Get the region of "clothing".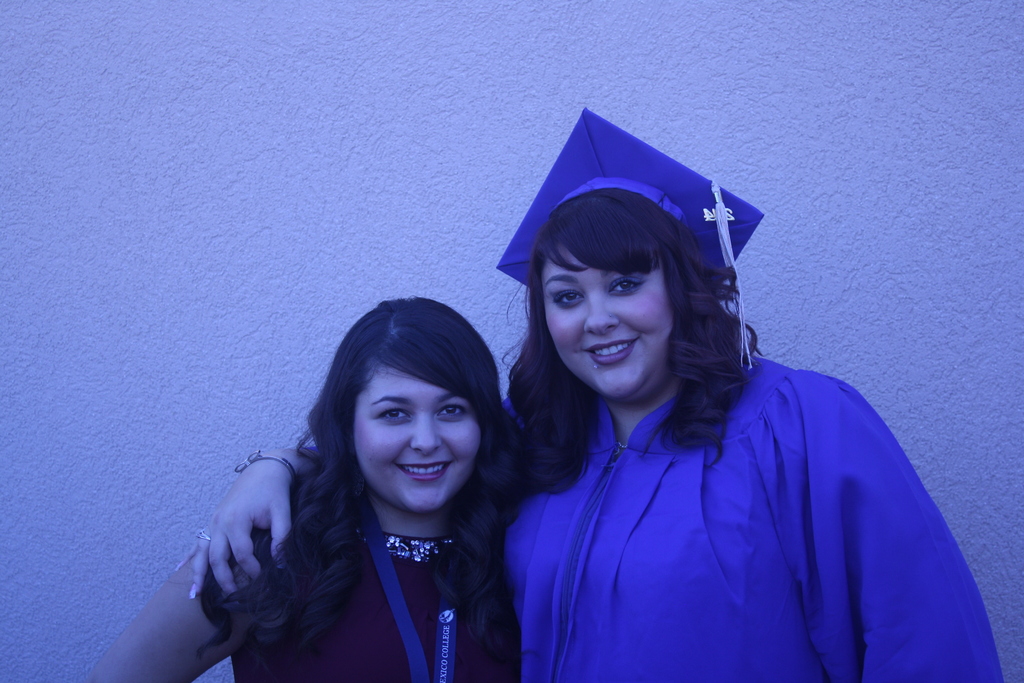
box=[484, 340, 1014, 682].
